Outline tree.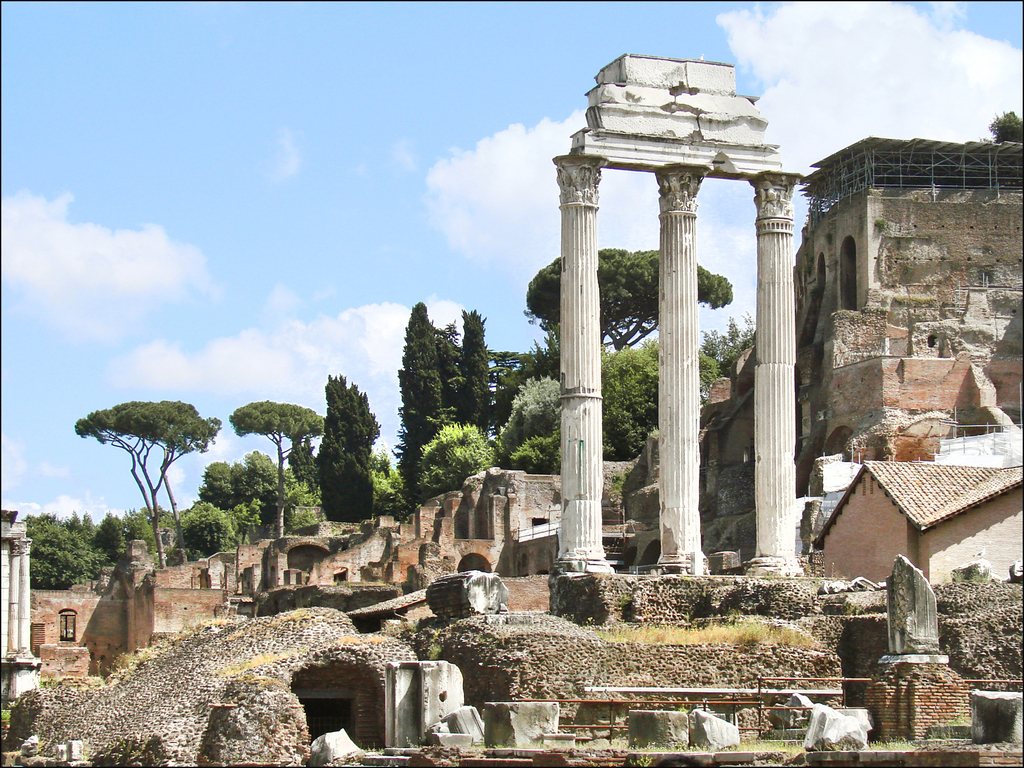
Outline: <region>520, 246, 737, 374</region>.
